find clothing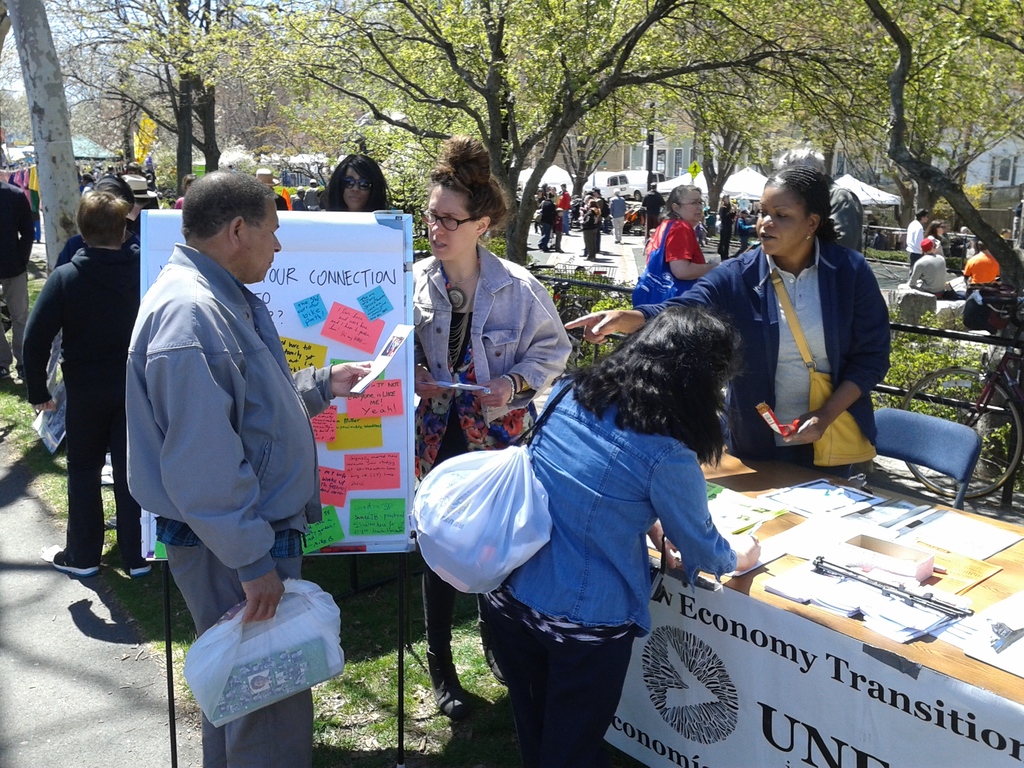
(left=907, top=253, right=957, bottom=303)
